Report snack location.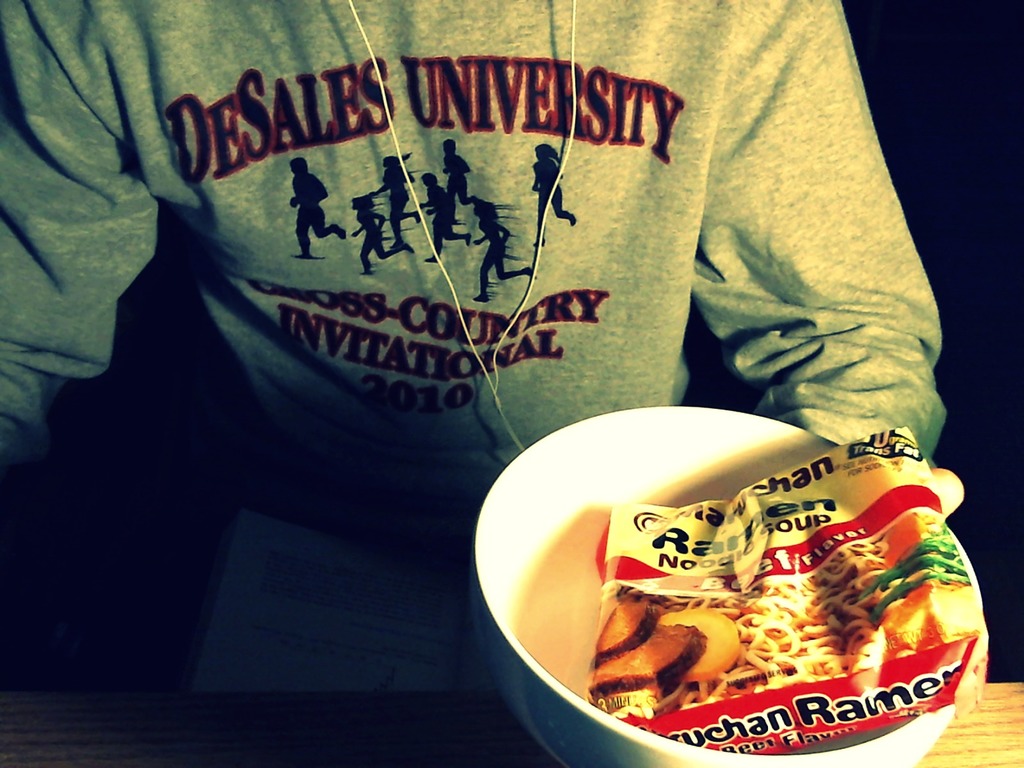
Report: [548,475,946,734].
